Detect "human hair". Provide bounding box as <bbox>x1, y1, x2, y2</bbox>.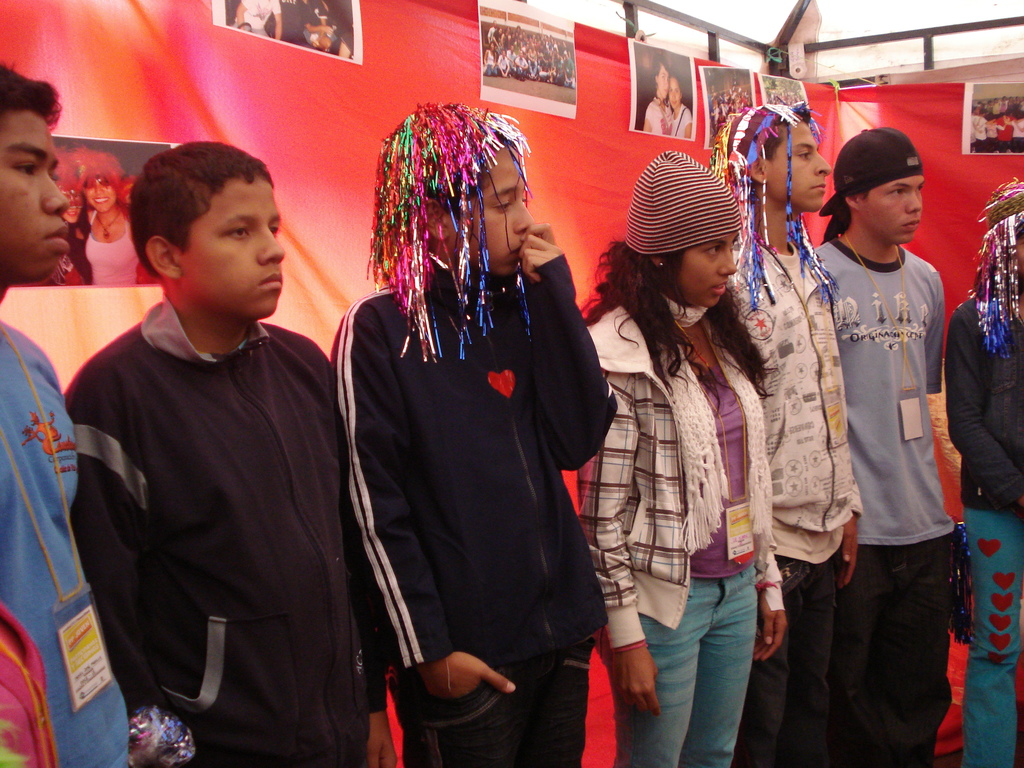
<bbox>118, 136, 284, 289</bbox>.
